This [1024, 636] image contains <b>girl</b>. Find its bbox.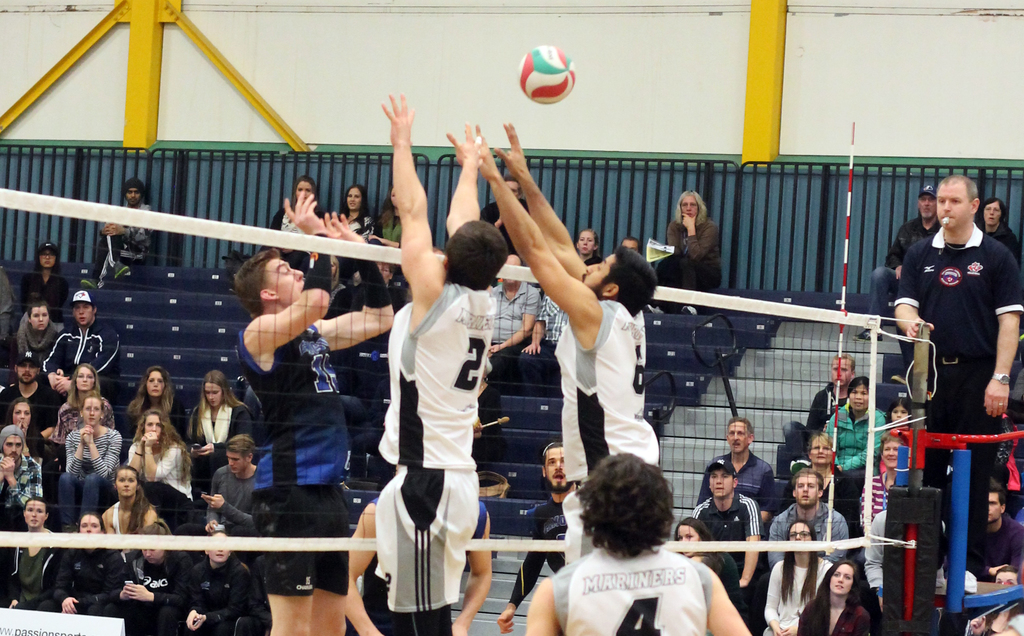
<region>55, 364, 115, 455</region>.
